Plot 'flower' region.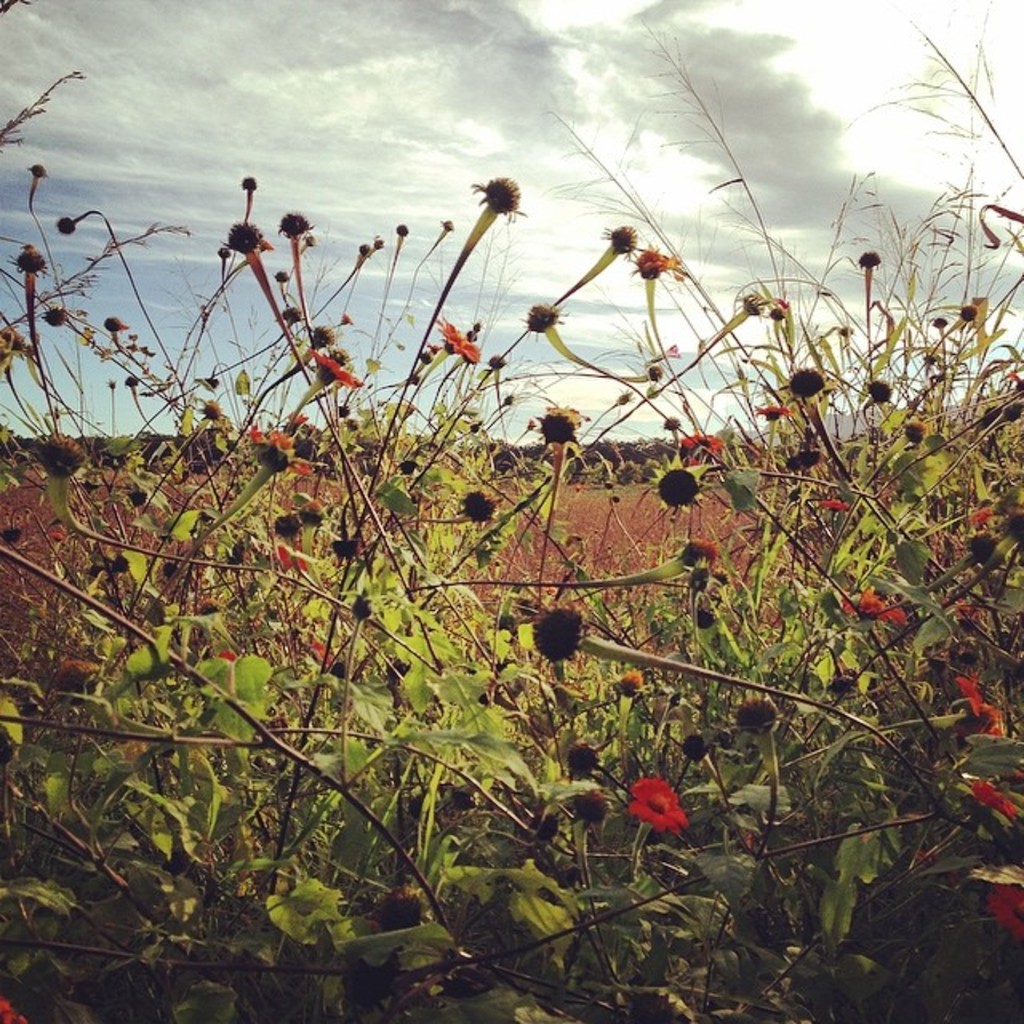
Plotted at <region>435, 317, 480, 366</region>.
